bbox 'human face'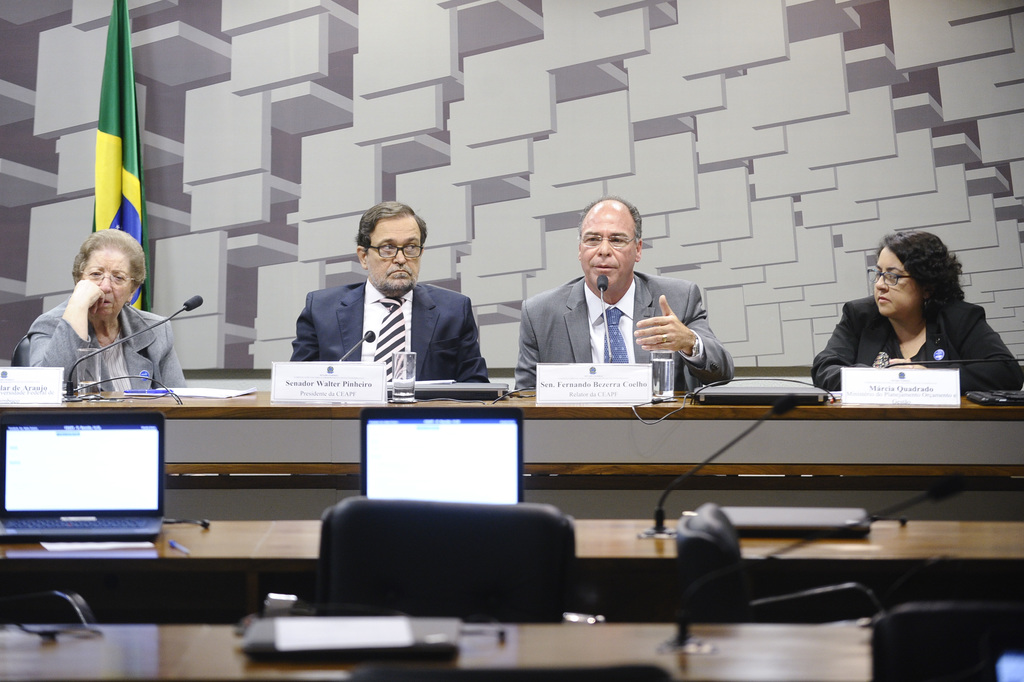
578:213:635:288
